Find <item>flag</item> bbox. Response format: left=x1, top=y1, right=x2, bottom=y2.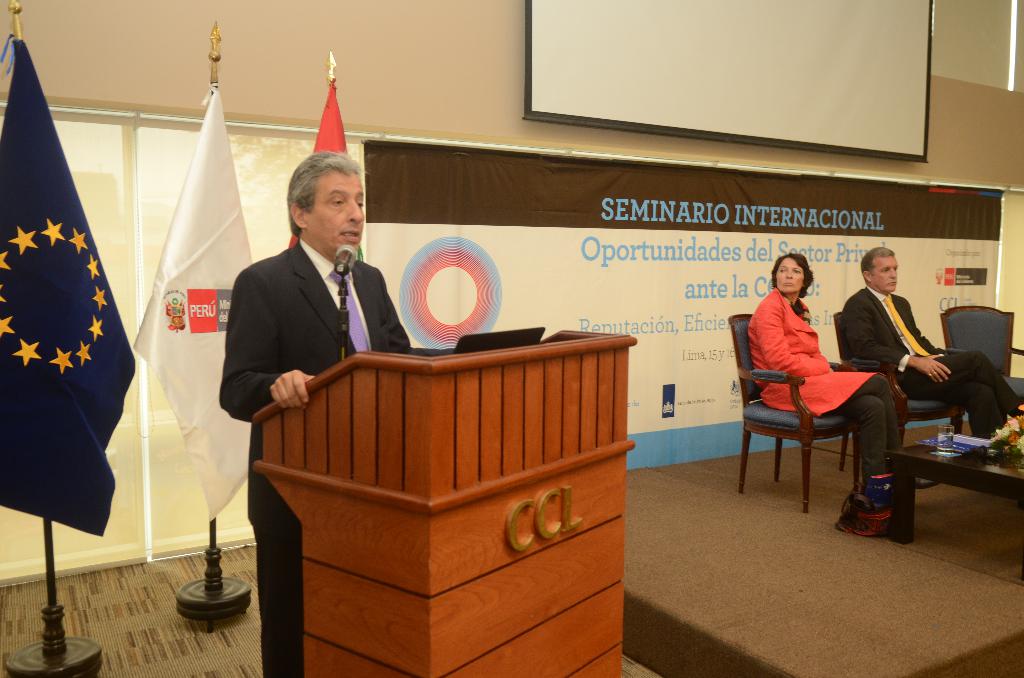
left=289, top=77, right=369, bottom=263.
